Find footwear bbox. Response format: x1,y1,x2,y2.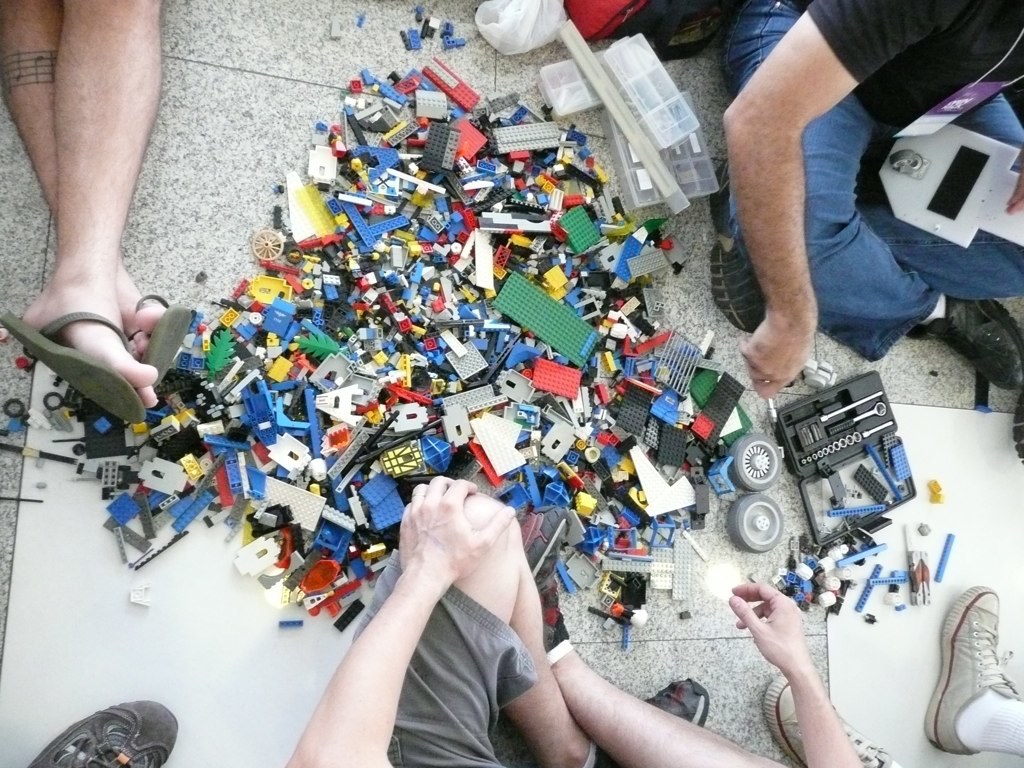
711,160,769,331.
